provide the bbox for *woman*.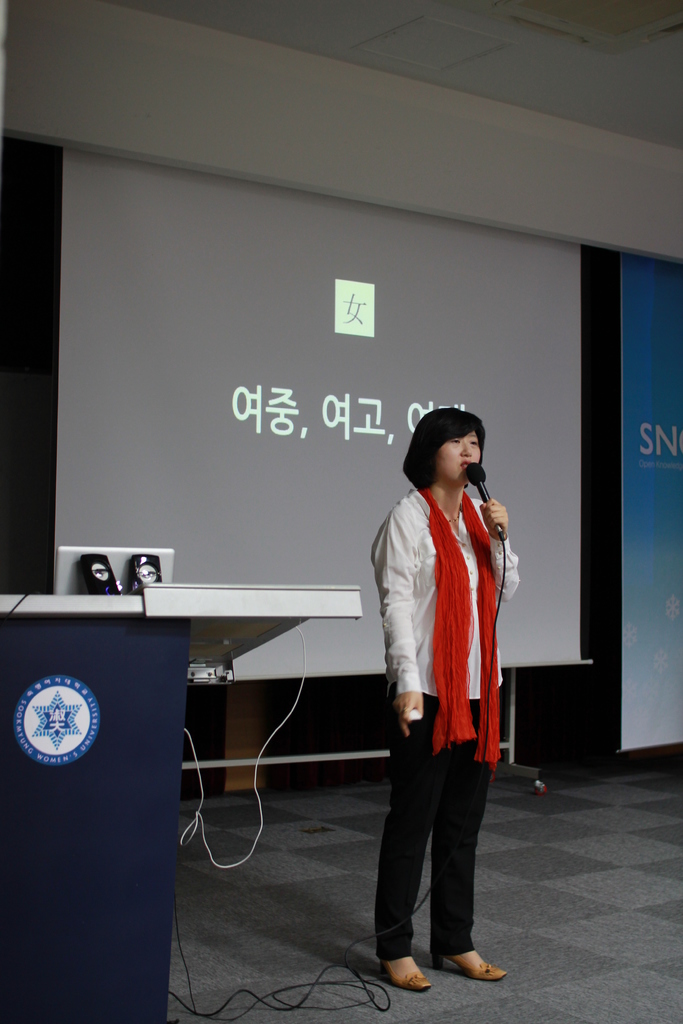
[370,387,517,981].
